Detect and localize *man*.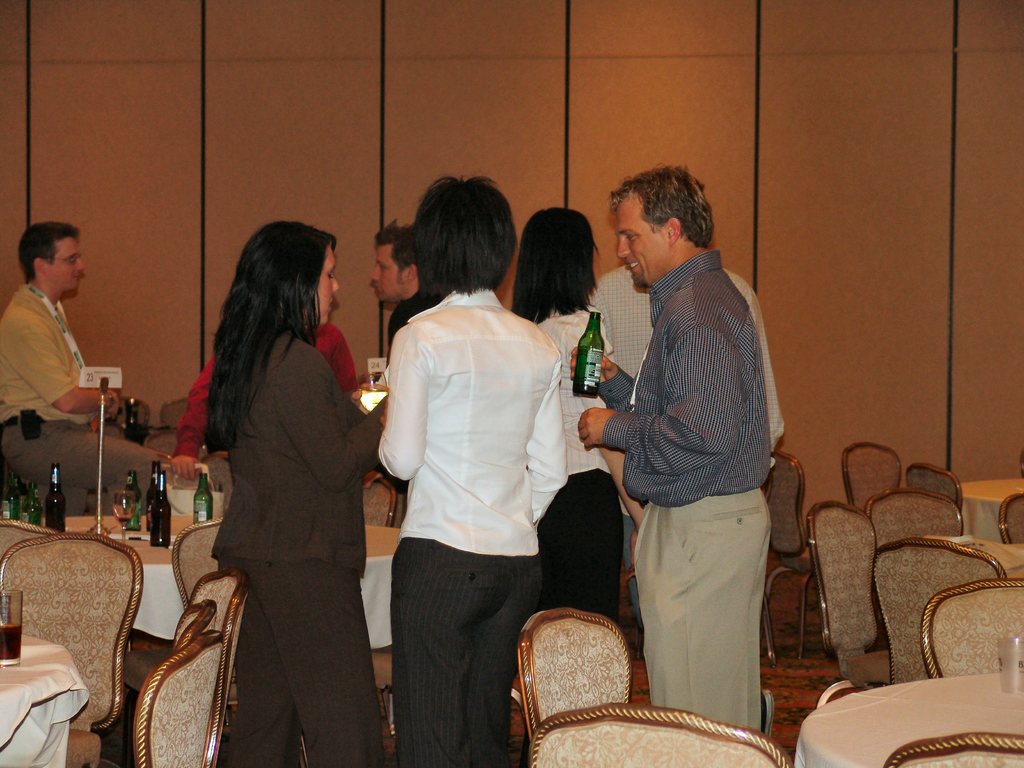
Localized at 0, 219, 173, 491.
